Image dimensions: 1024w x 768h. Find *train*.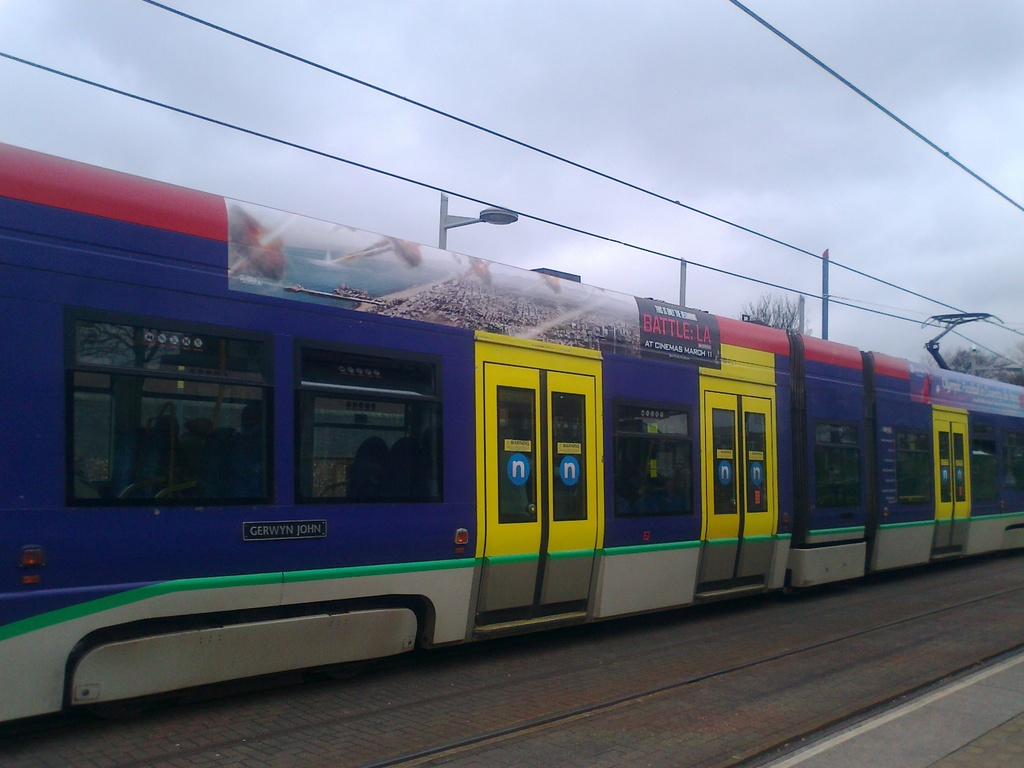
BBox(0, 143, 1023, 748).
